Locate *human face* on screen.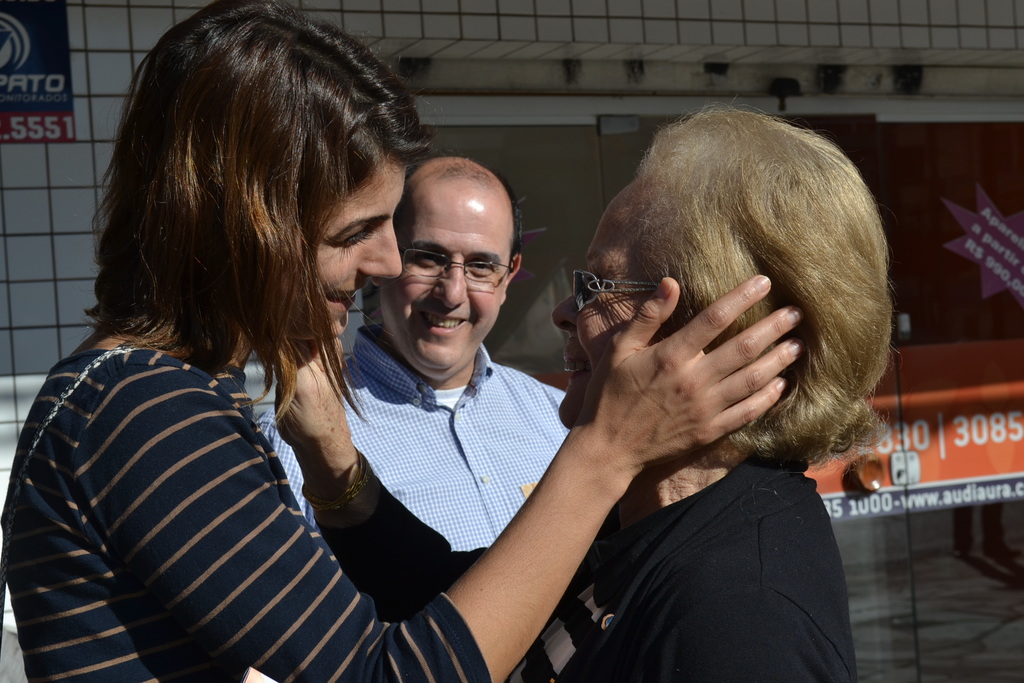
On screen at (550,176,678,431).
